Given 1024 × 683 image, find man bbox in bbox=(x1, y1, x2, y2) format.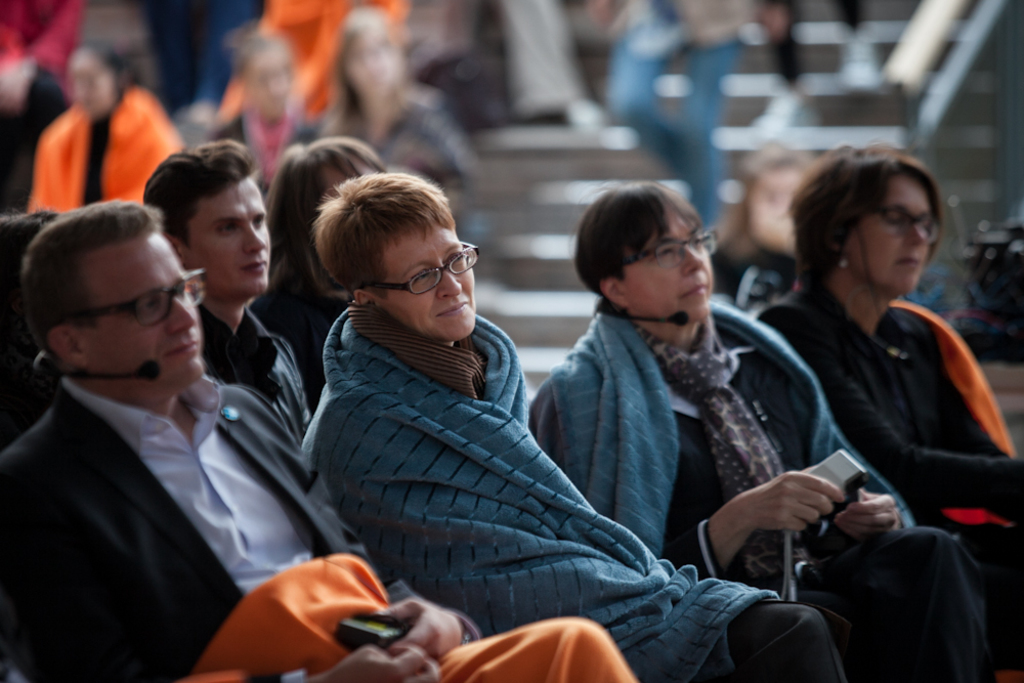
bbox=(0, 200, 641, 682).
